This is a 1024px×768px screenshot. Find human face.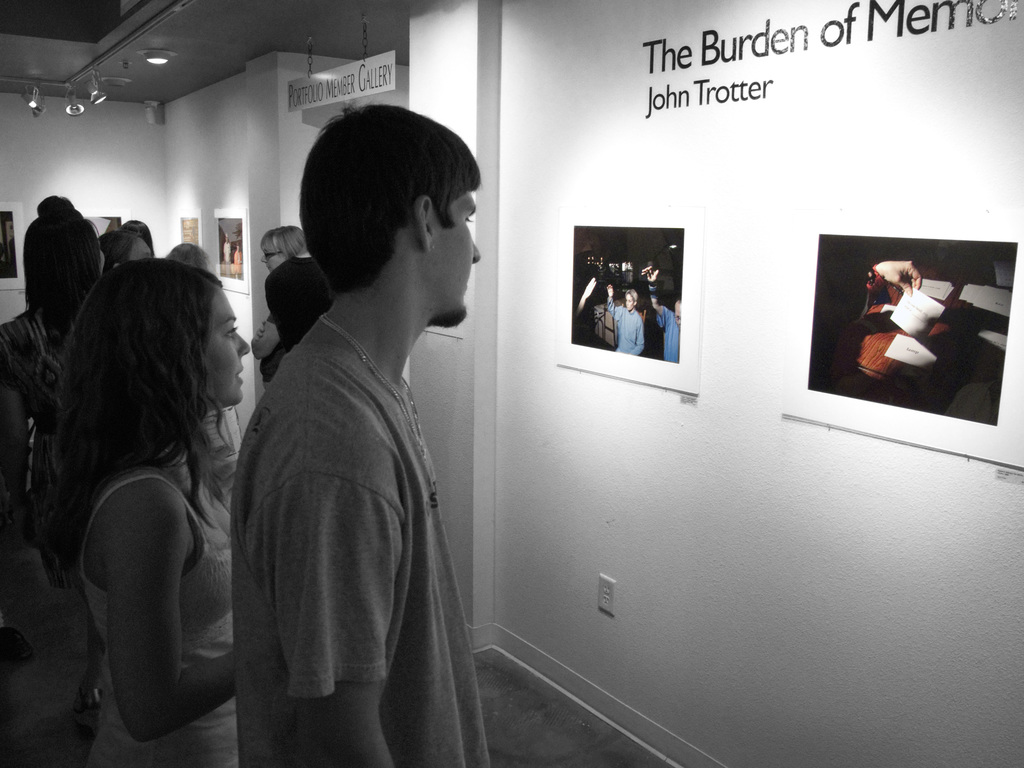
Bounding box: bbox=[124, 237, 151, 260].
